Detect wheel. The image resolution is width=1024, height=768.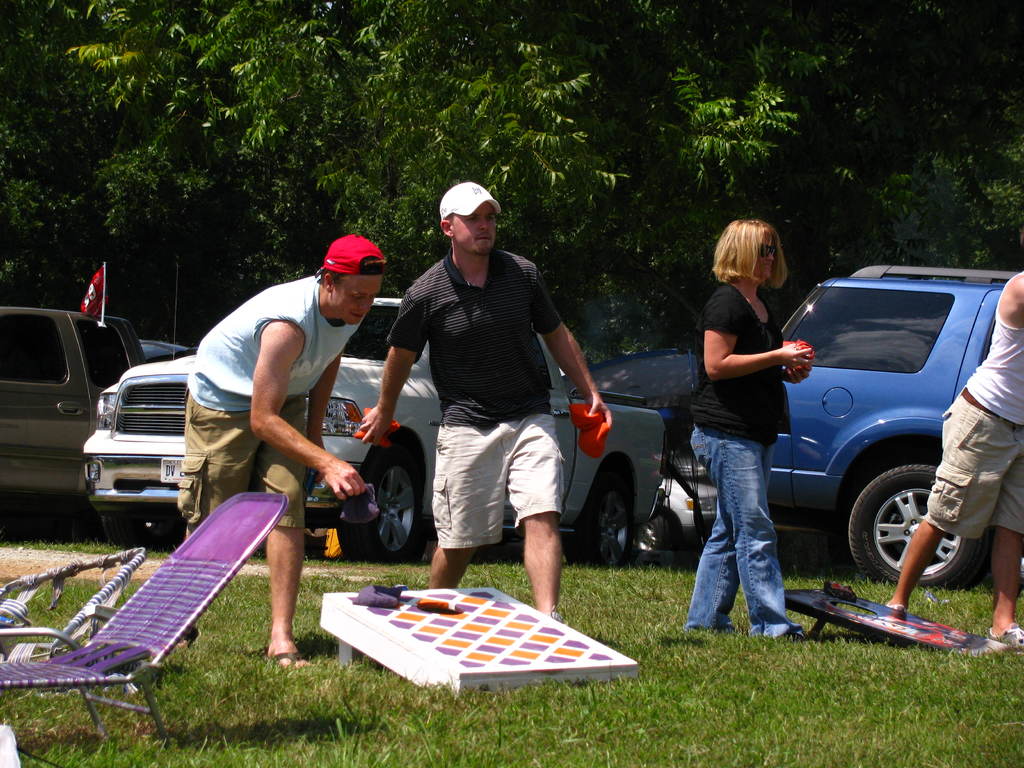
x1=335, y1=442, x2=422, y2=564.
